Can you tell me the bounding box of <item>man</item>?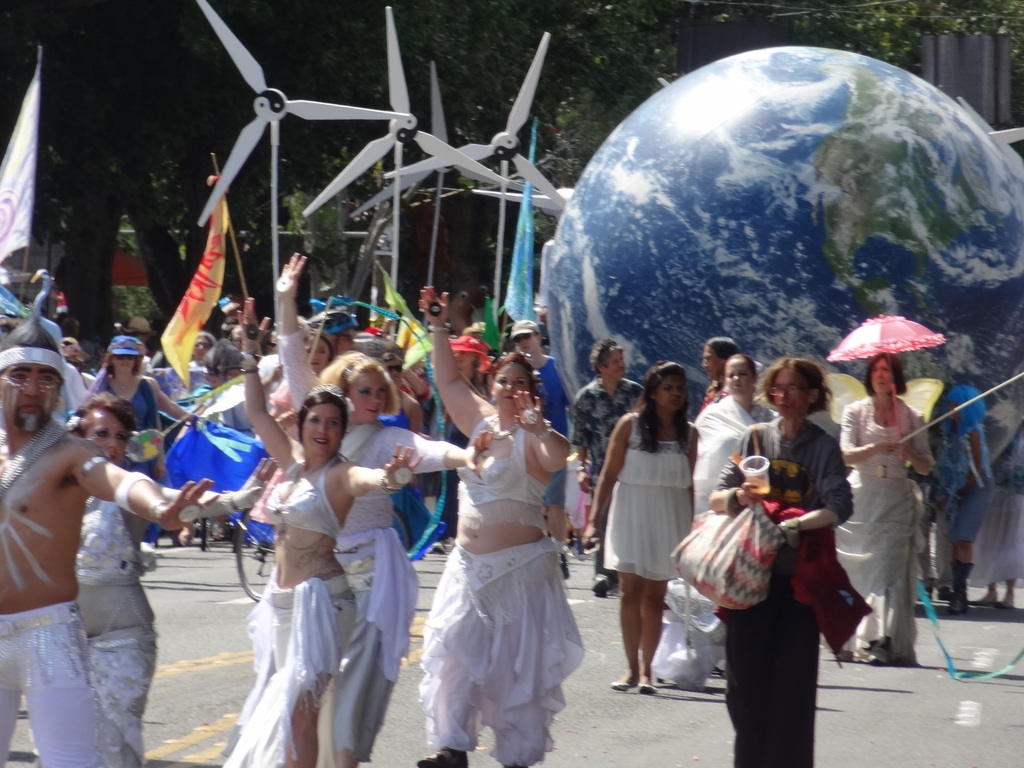
BBox(16, 353, 201, 752).
